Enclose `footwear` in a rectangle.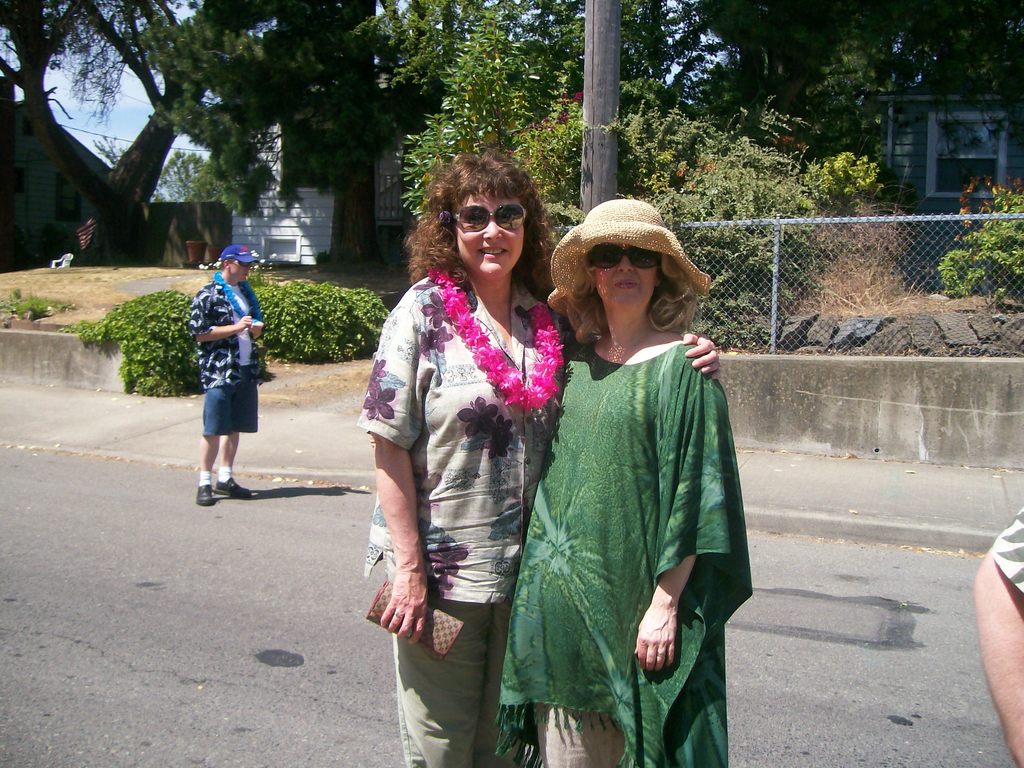
box(216, 480, 255, 500).
